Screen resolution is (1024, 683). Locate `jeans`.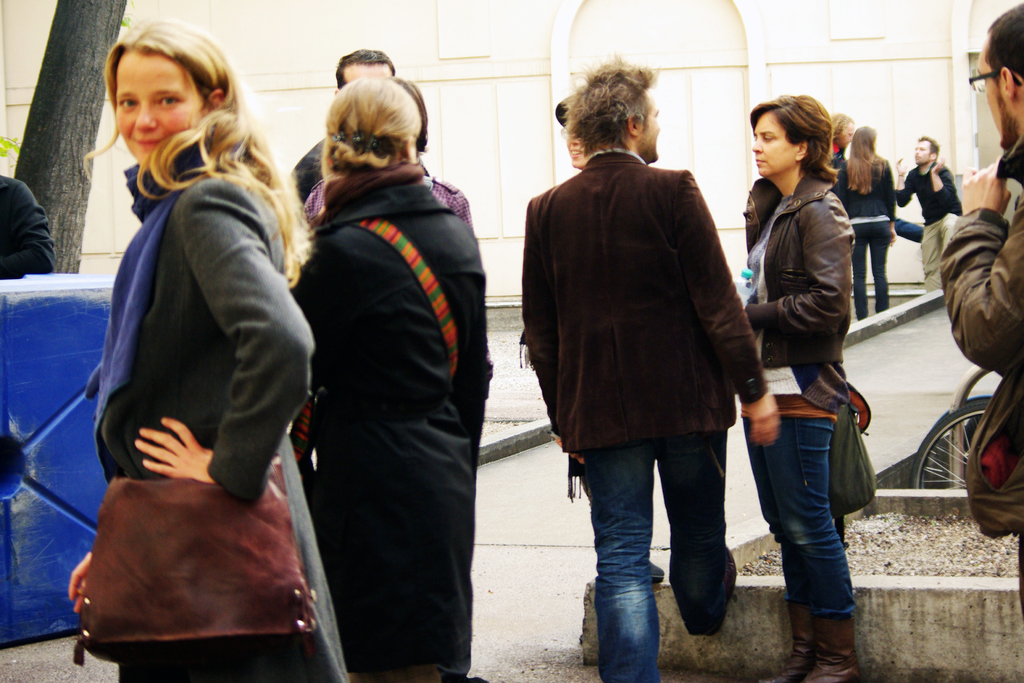
[x1=890, y1=219, x2=925, y2=242].
